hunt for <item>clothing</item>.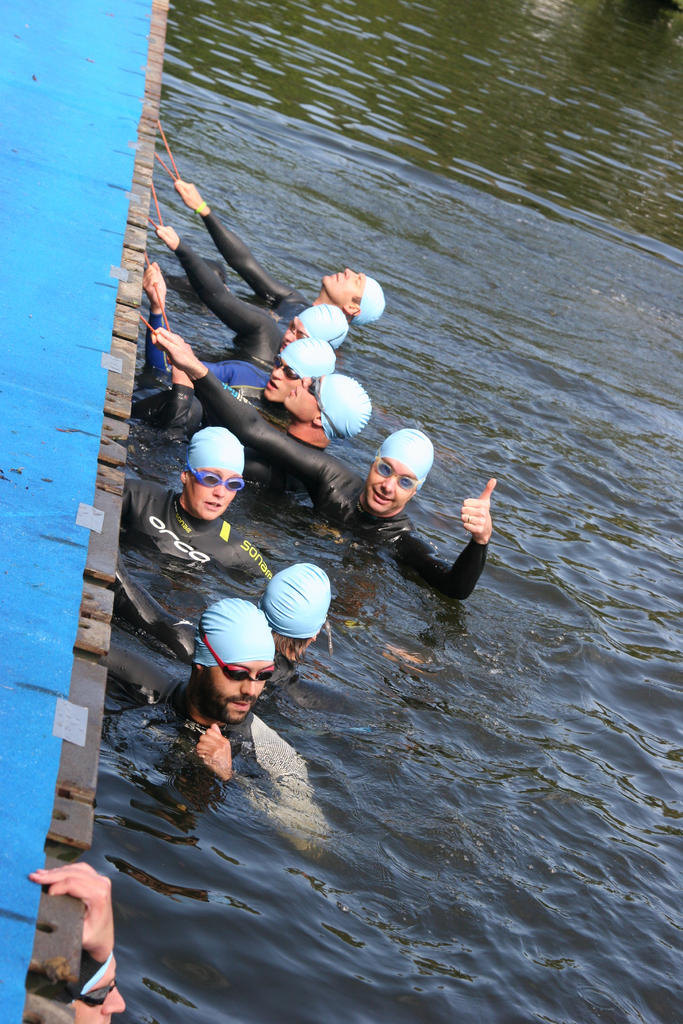
Hunted down at (left=170, top=243, right=295, bottom=364).
